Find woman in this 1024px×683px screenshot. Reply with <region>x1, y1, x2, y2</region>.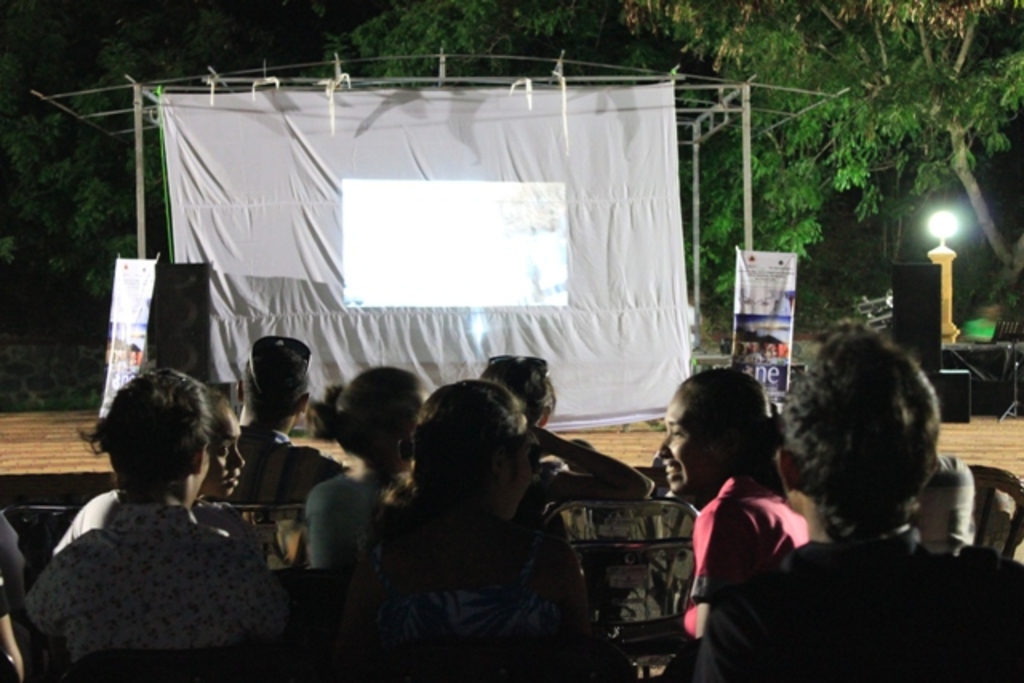
<region>298, 361, 432, 569</region>.
